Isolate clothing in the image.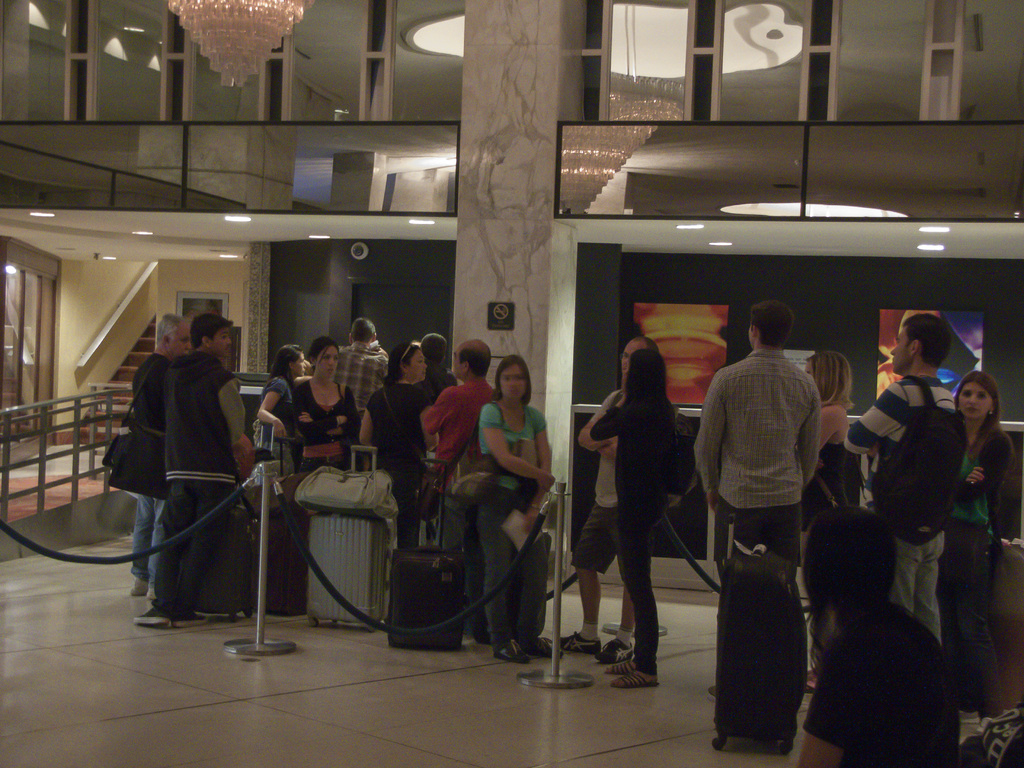
Isolated region: region(570, 390, 618, 575).
